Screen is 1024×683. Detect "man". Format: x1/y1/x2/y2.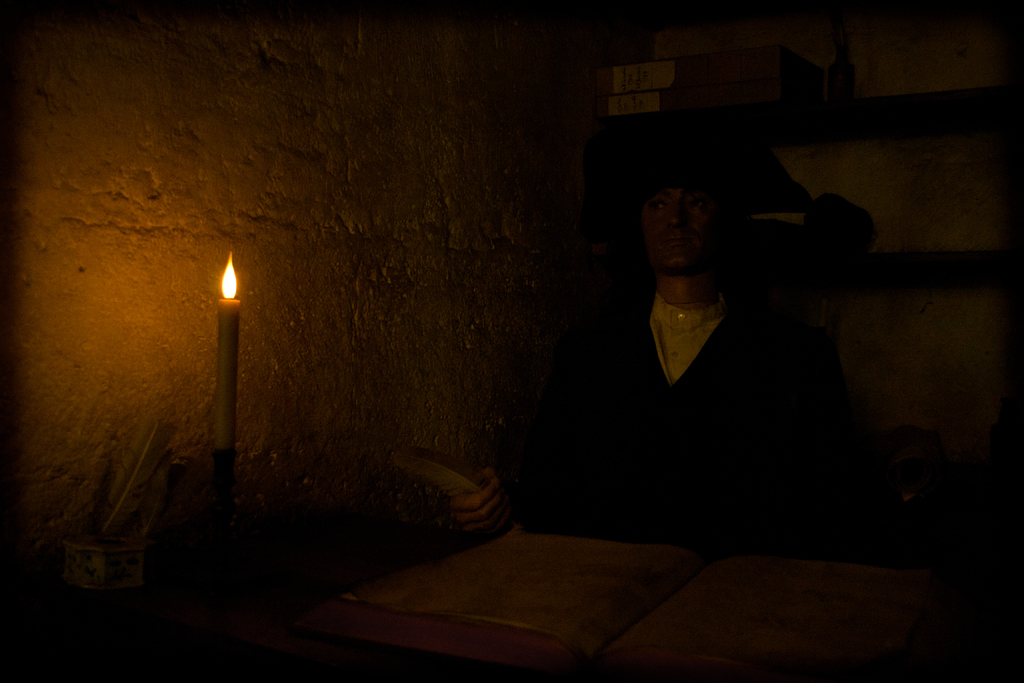
506/133/895/589.
